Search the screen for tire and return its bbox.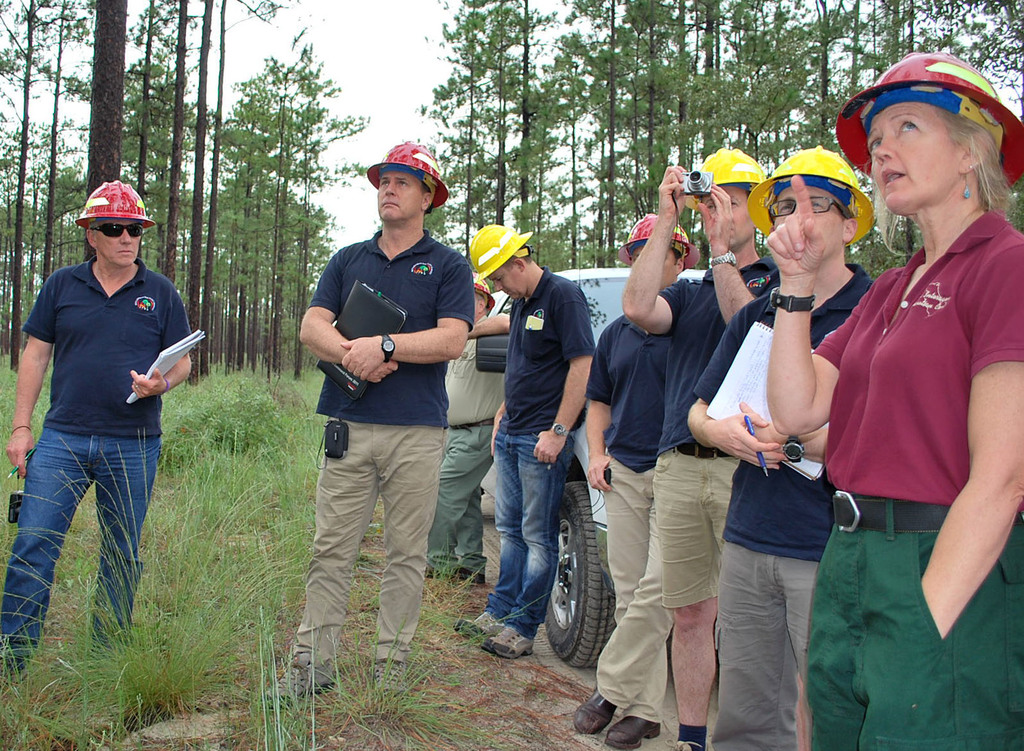
Found: region(543, 470, 617, 665).
